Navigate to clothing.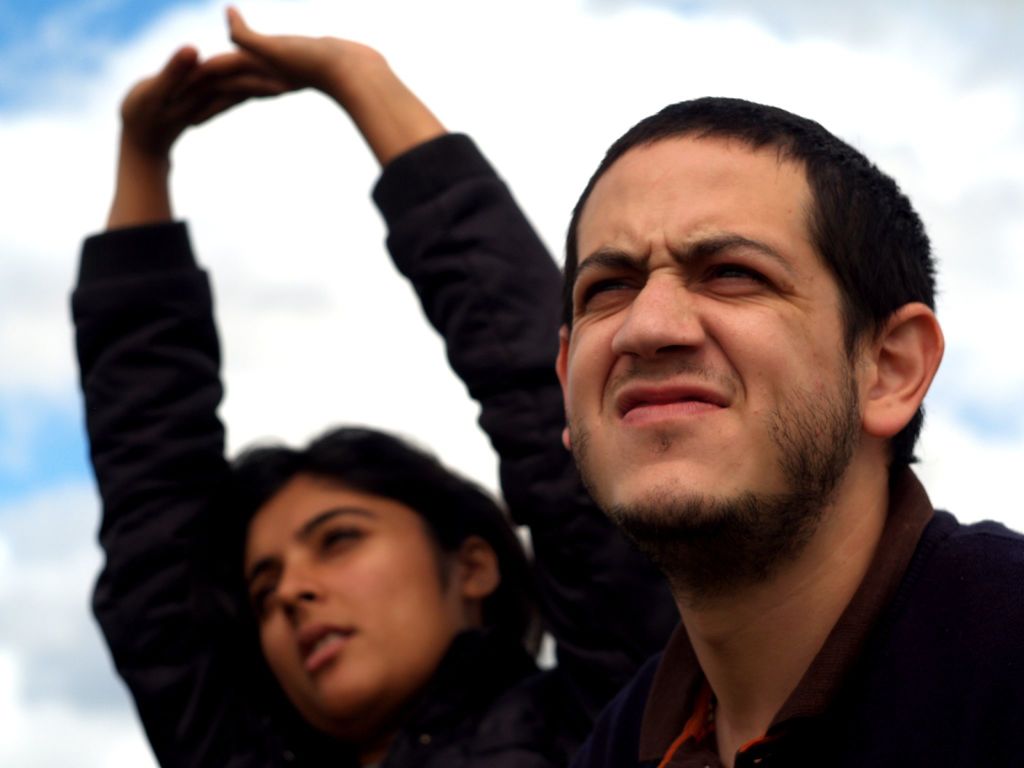
Navigation target: pyautogui.locateOnScreen(63, 35, 590, 767).
